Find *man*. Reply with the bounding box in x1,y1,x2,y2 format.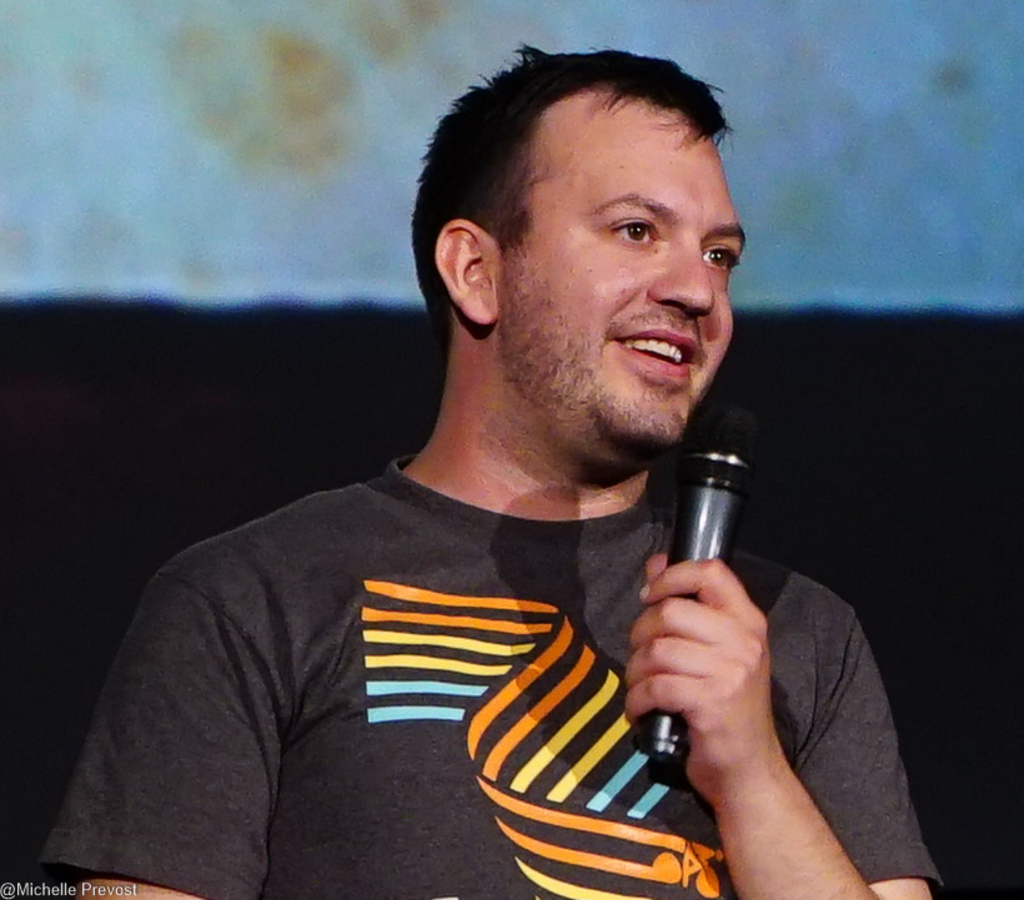
80,65,925,871.
